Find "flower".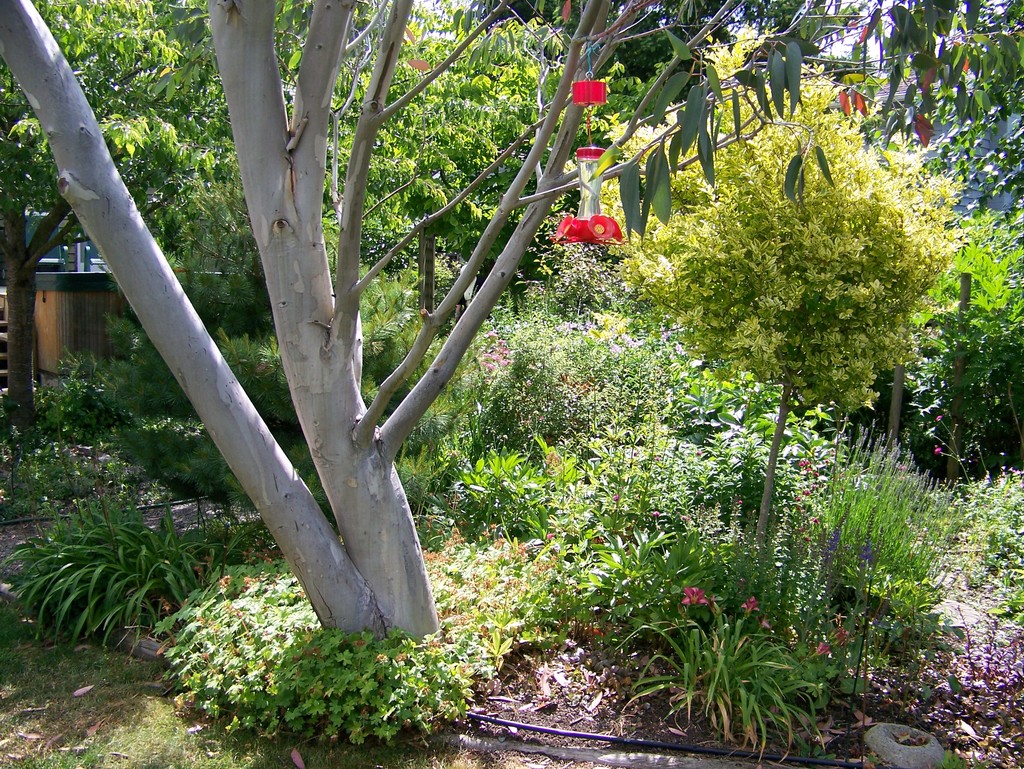
[677, 576, 711, 604].
